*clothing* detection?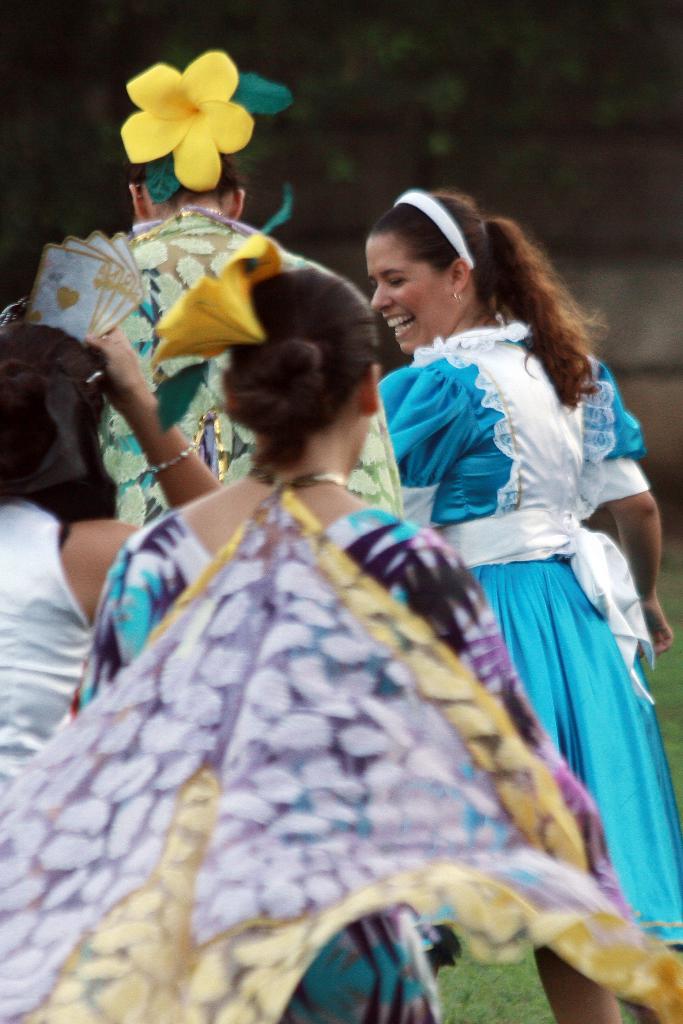
<box>92,209,415,532</box>
